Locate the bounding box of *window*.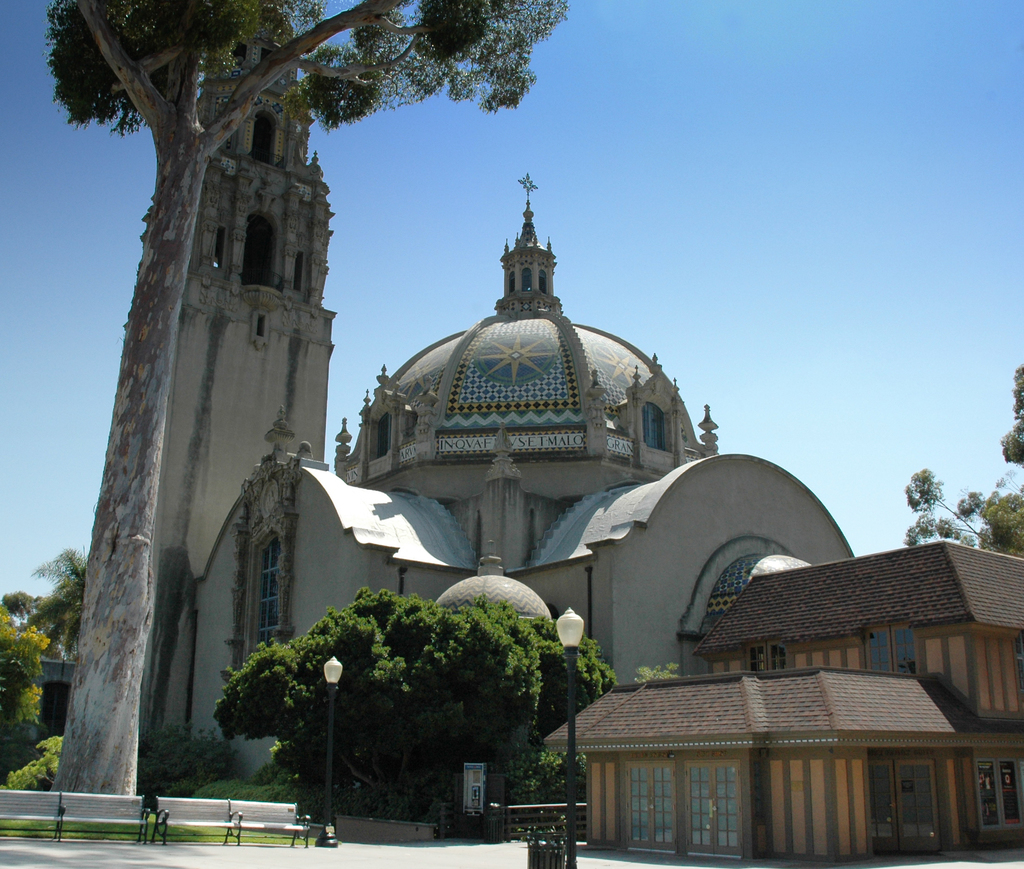
Bounding box: select_region(641, 396, 667, 452).
